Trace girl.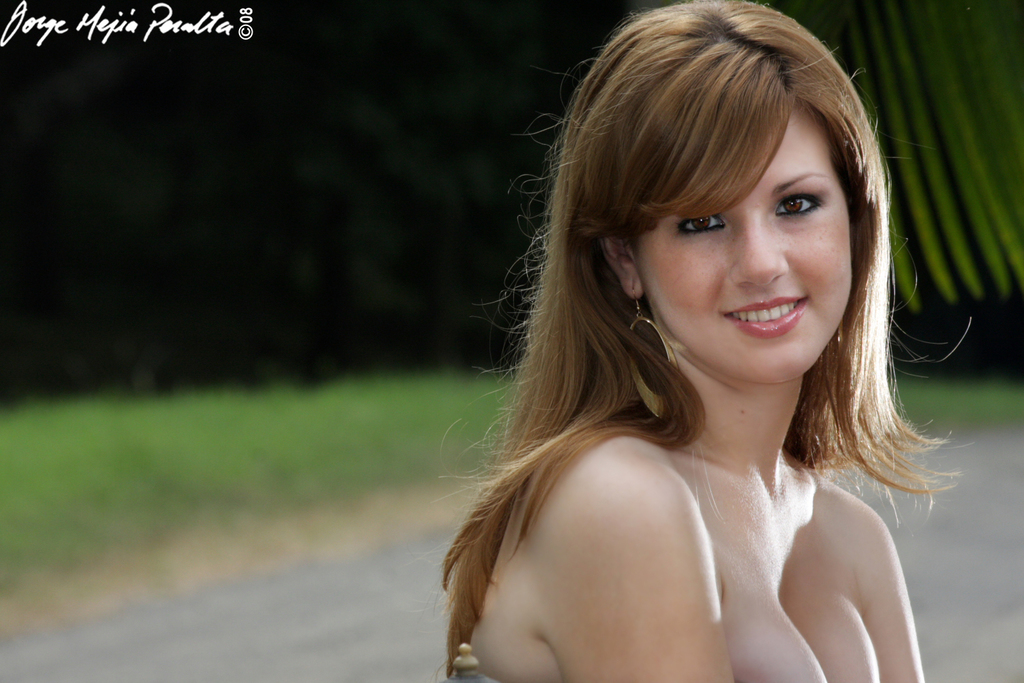
Traced to (left=453, top=0, right=924, bottom=682).
